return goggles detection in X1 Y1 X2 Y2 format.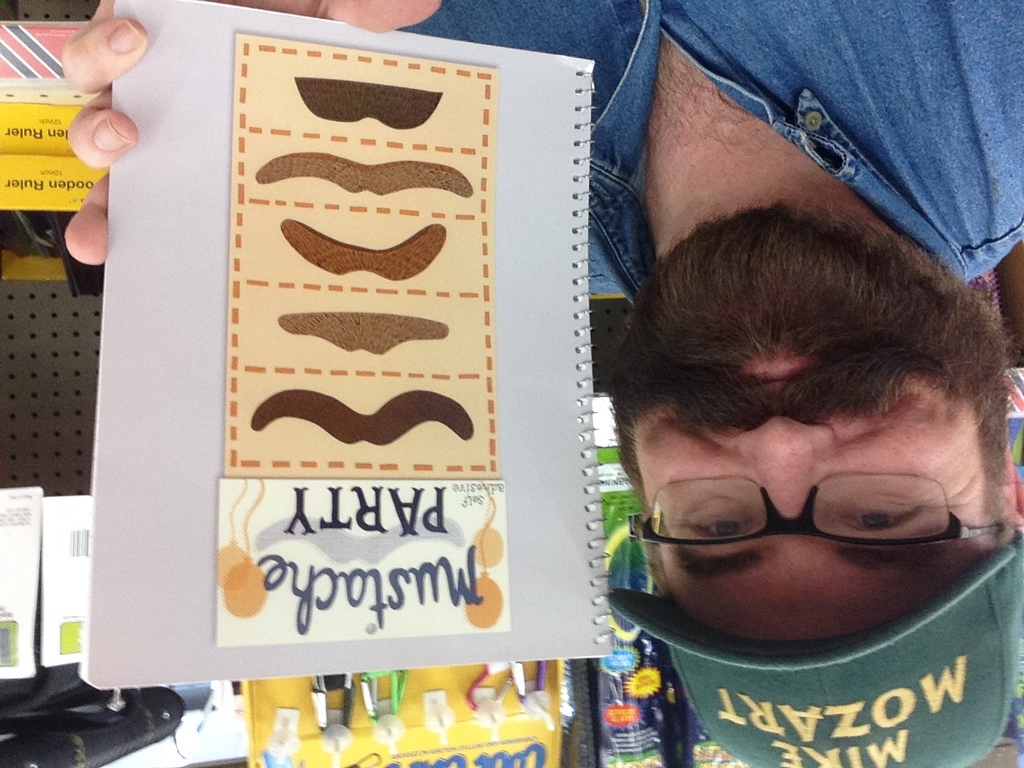
630 466 966 588.
